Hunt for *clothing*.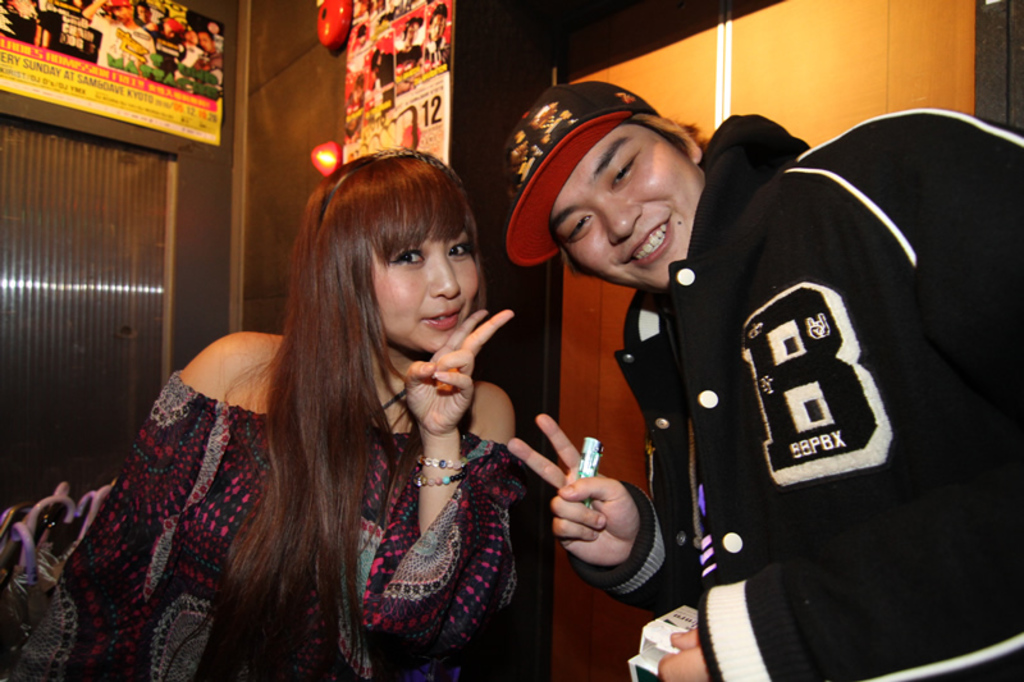
Hunted down at x1=0 y1=365 x2=561 y2=681.
